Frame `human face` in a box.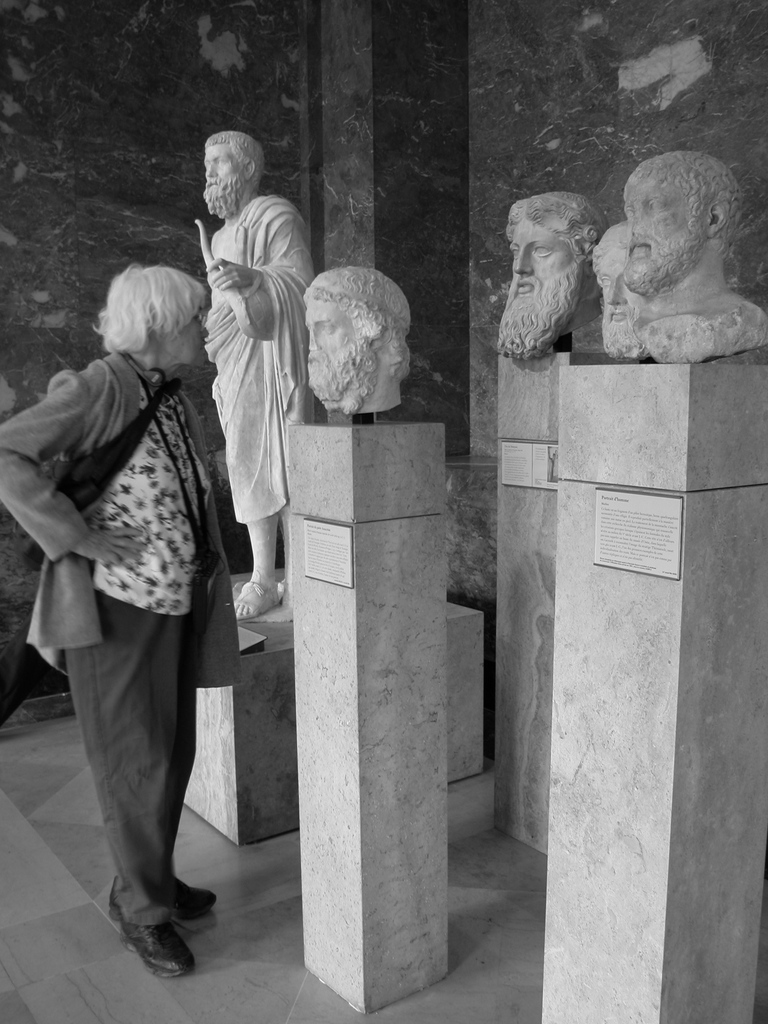
(x1=510, y1=221, x2=570, y2=325).
